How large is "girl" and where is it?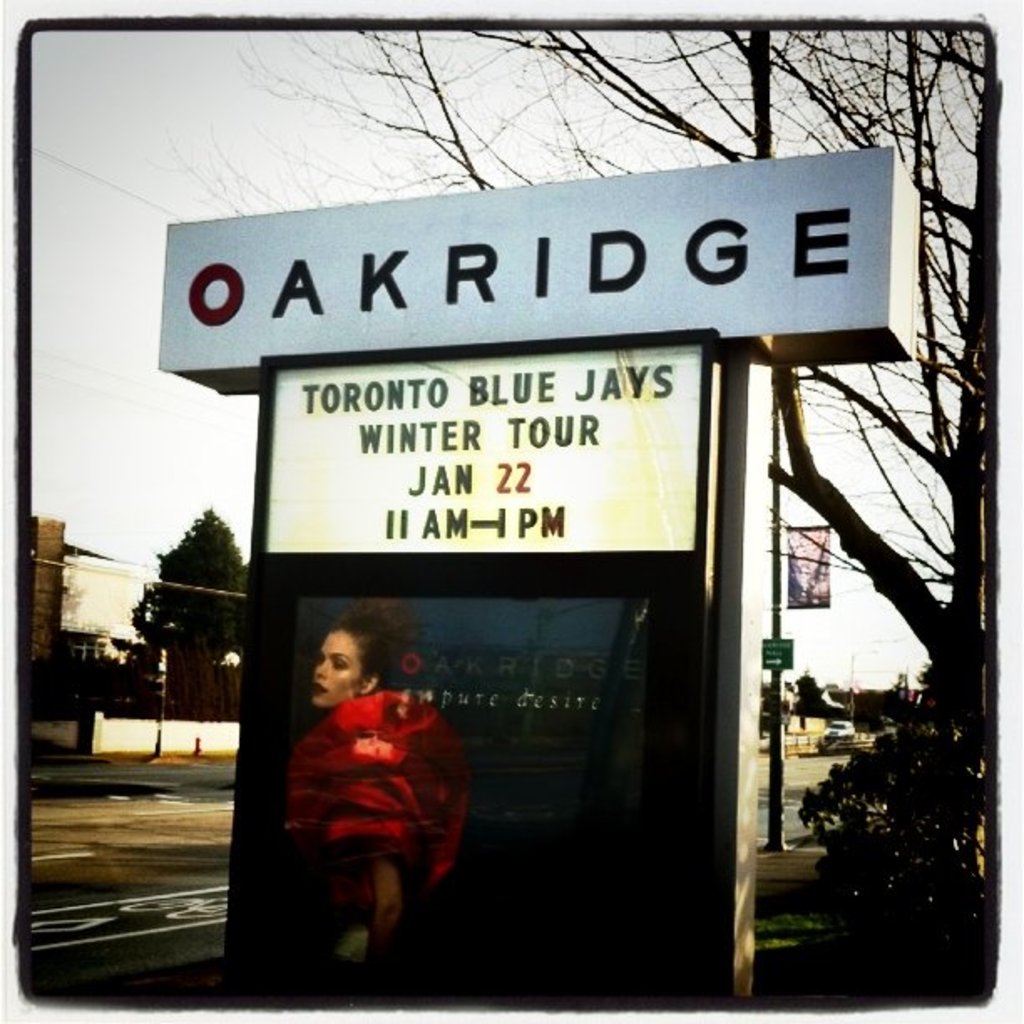
Bounding box: <region>289, 596, 462, 1002</region>.
